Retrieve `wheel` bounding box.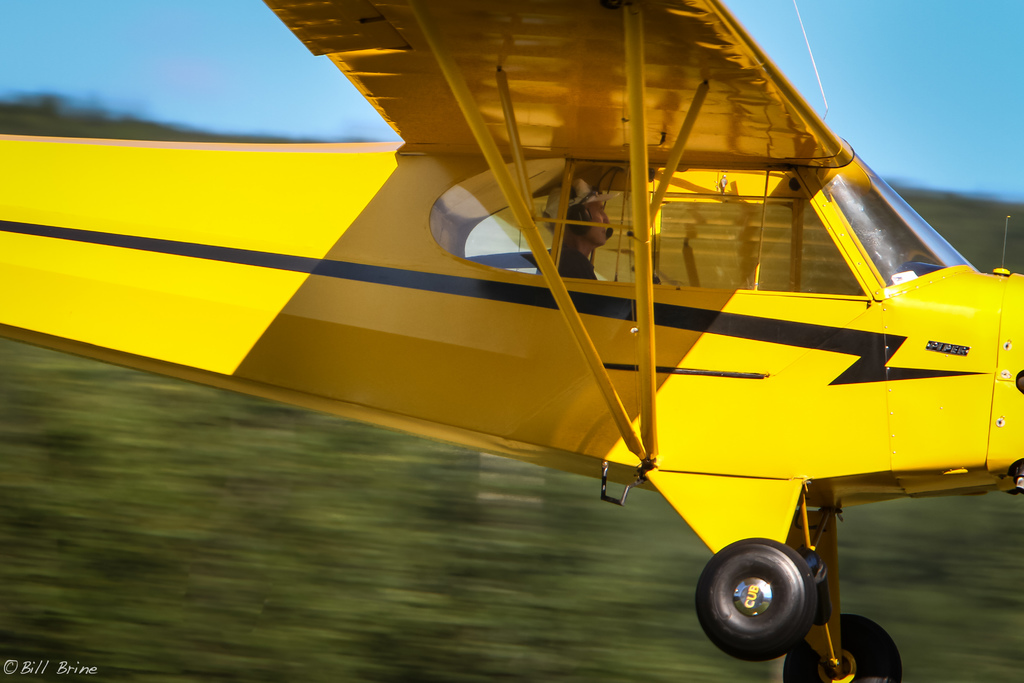
Bounding box: 708:550:829:658.
